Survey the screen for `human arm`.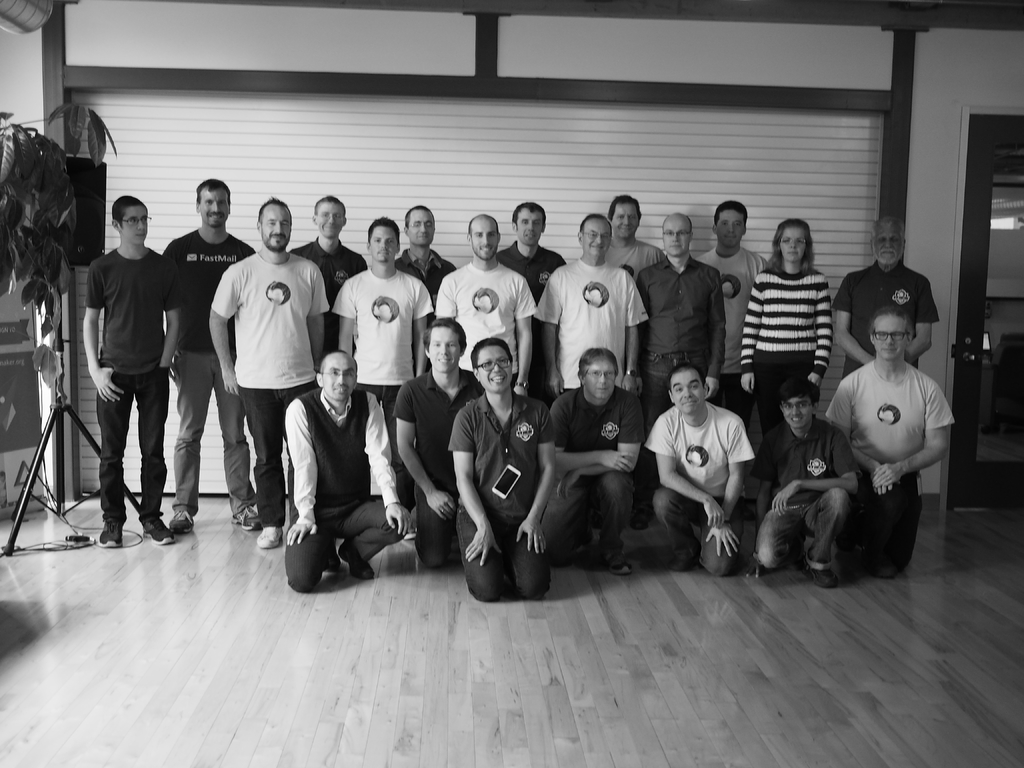
Survey found: (left=549, top=395, right=650, bottom=518).
